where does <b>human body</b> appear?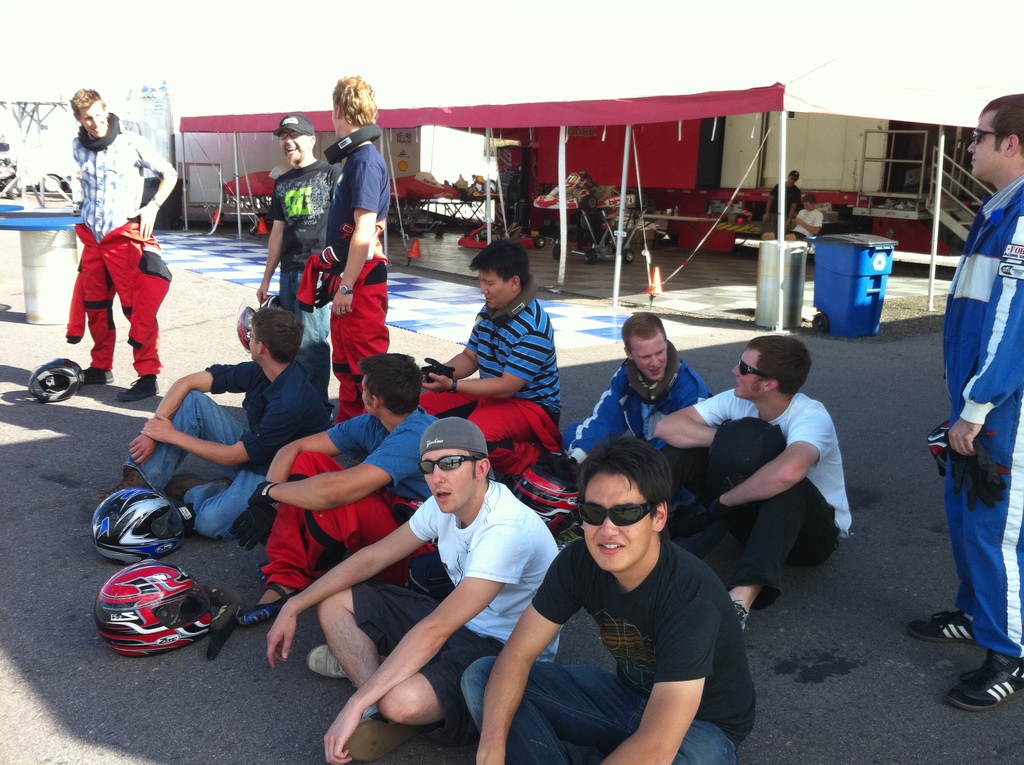
Appears at 68 131 180 396.
